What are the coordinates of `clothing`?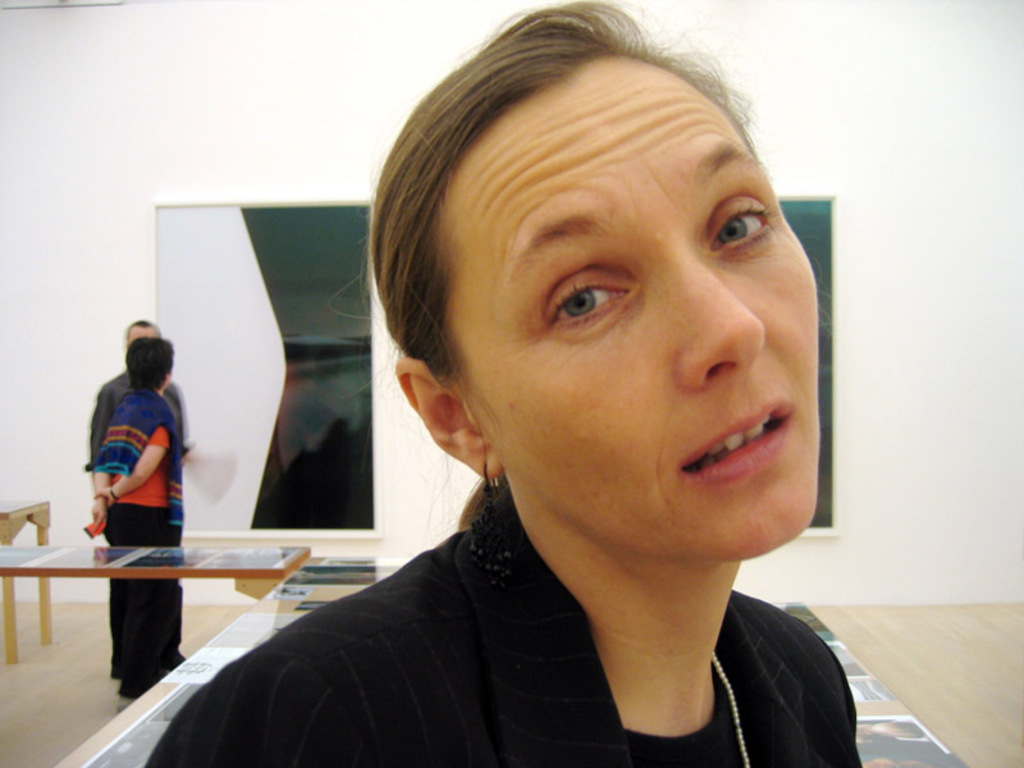
106 500 186 676.
